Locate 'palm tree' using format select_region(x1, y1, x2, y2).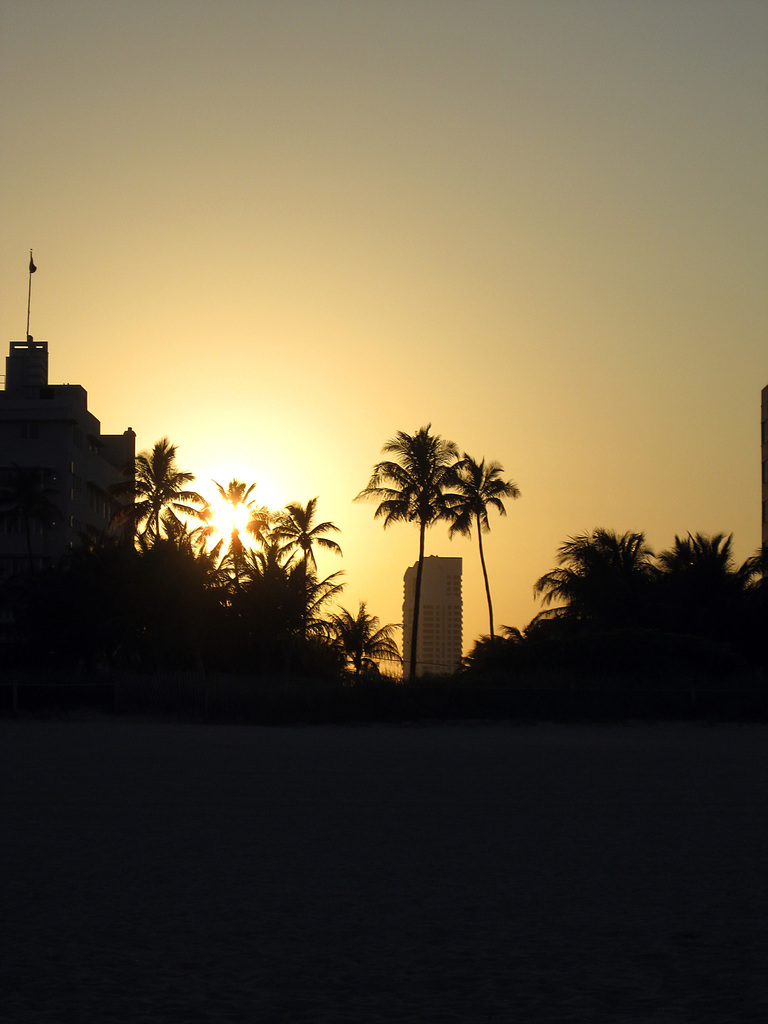
select_region(364, 419, 460, 566).
